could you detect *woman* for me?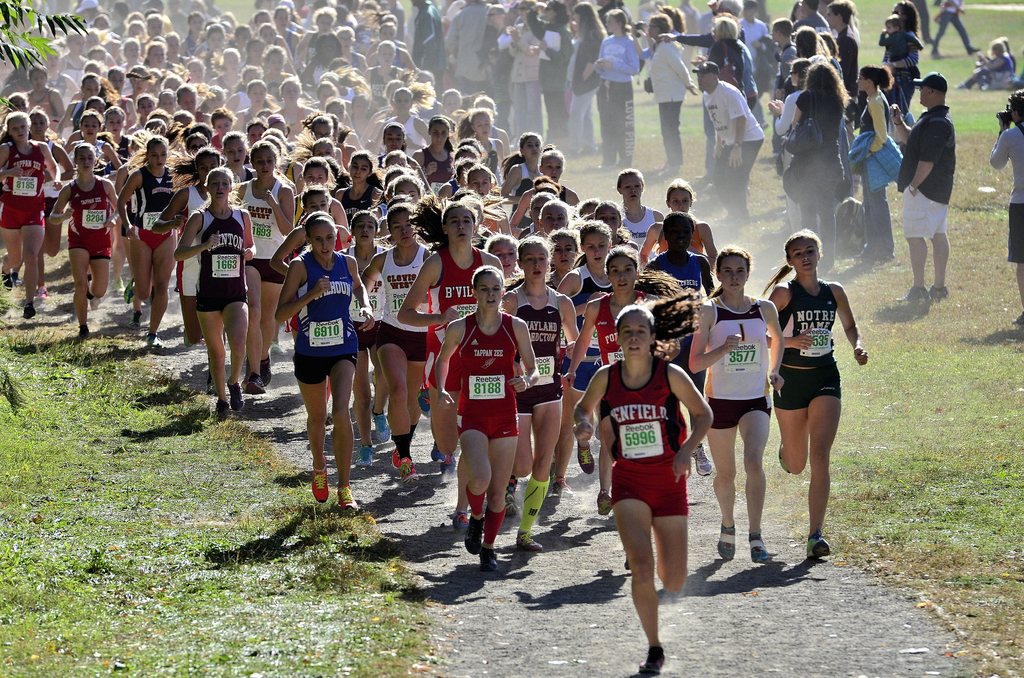
Detection result: (504, 234, 591, 561).
